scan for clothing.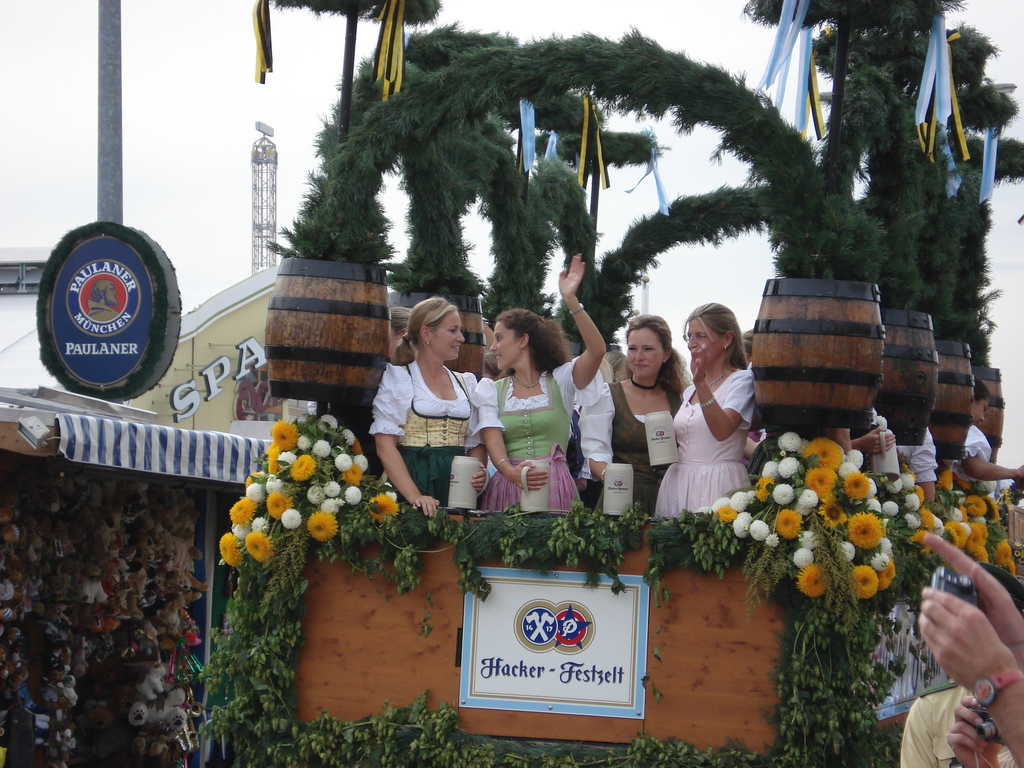
Scan result: 943 424 992 484.
